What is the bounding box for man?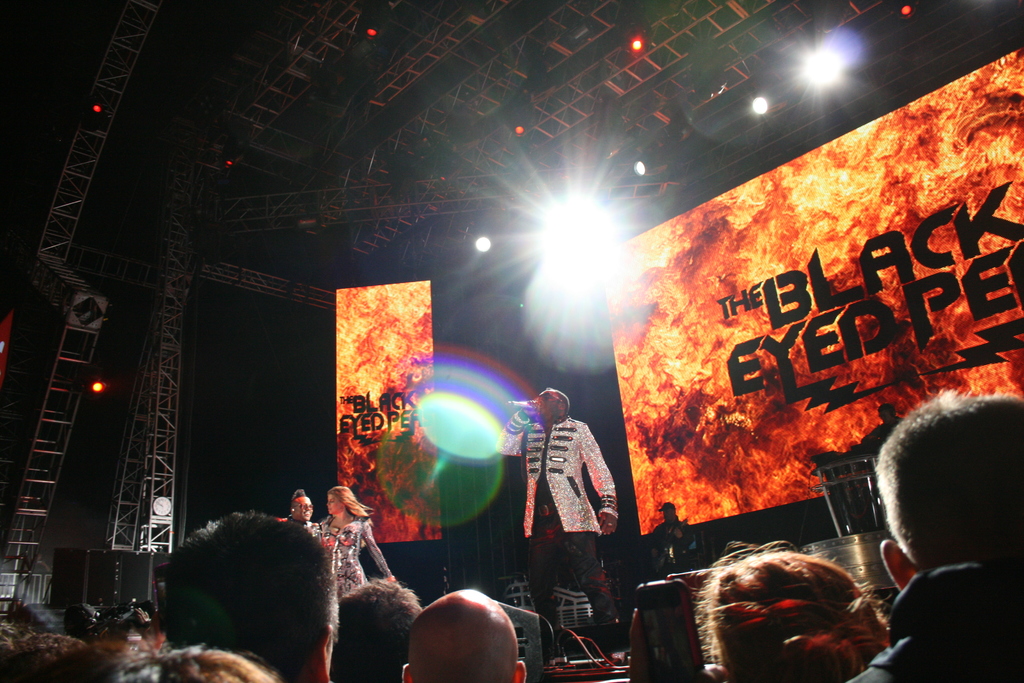
[492,389,620,654].
